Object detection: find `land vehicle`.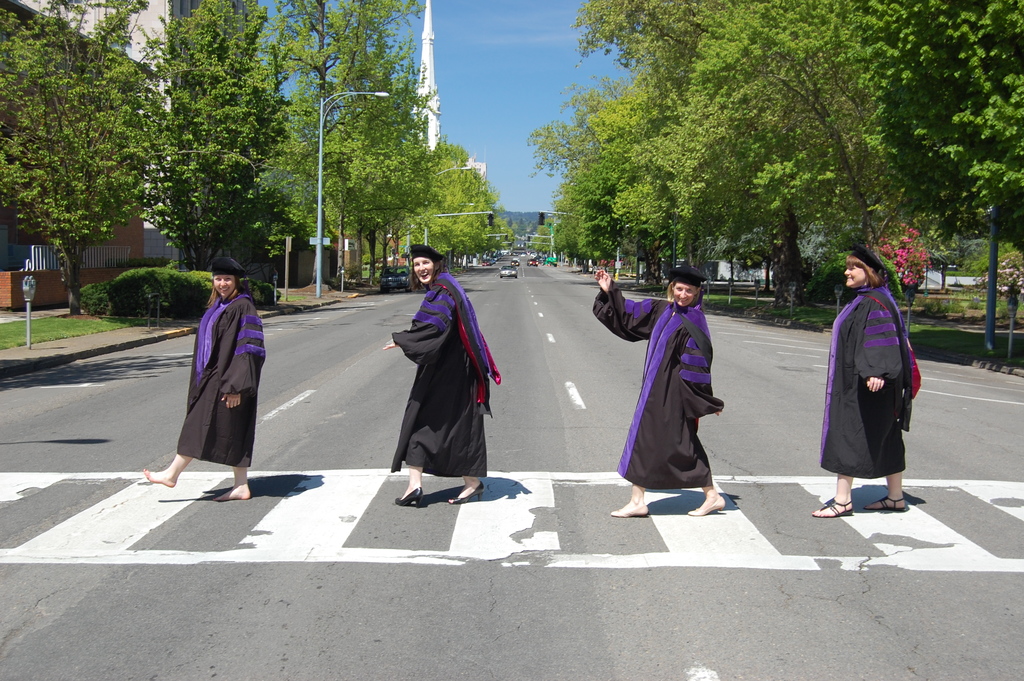
{"x1": 511, "y1": 256, "x2": 521, "y2": 264}.
